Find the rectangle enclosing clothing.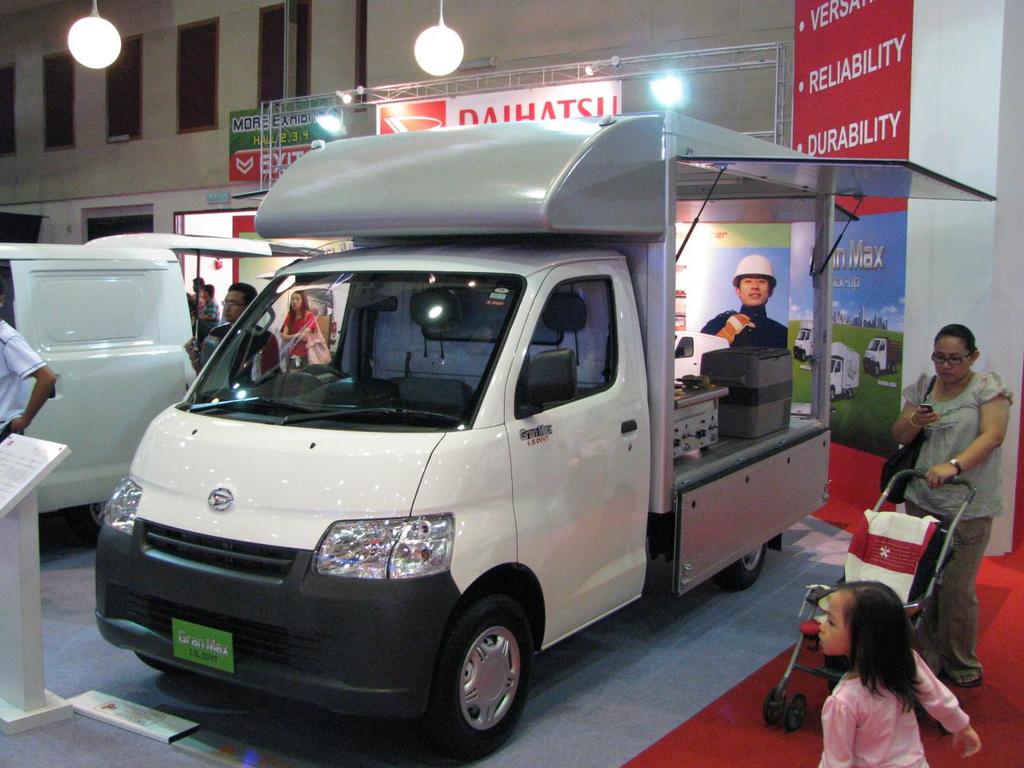
(left=0, top=318, right=45, bottom=442).
